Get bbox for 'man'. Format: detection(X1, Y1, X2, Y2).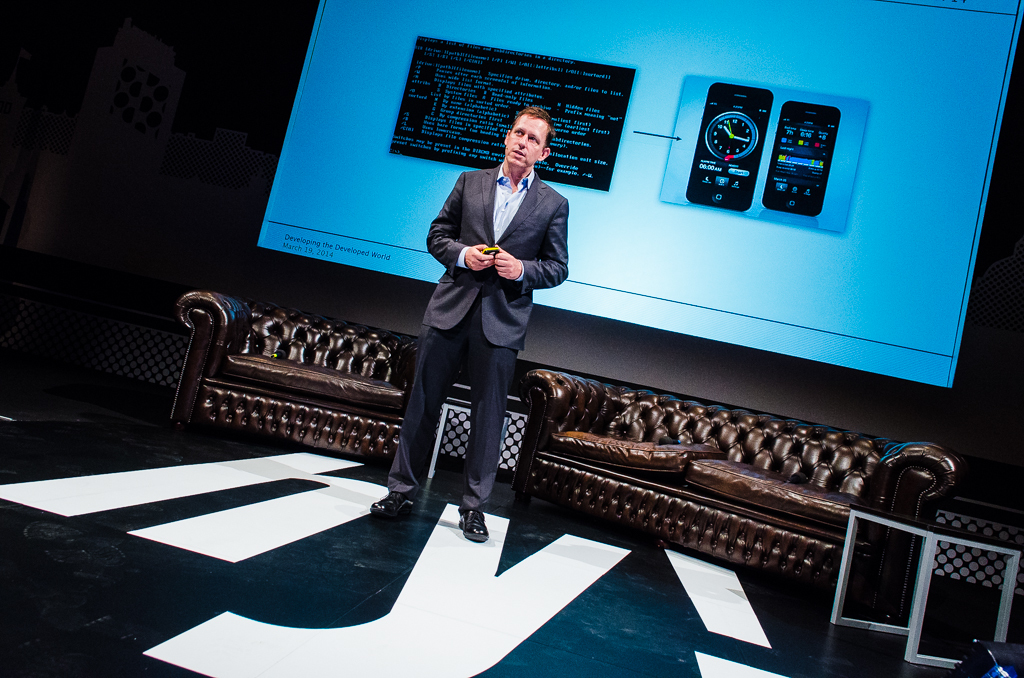
detection(400, 101, 579, 549).
